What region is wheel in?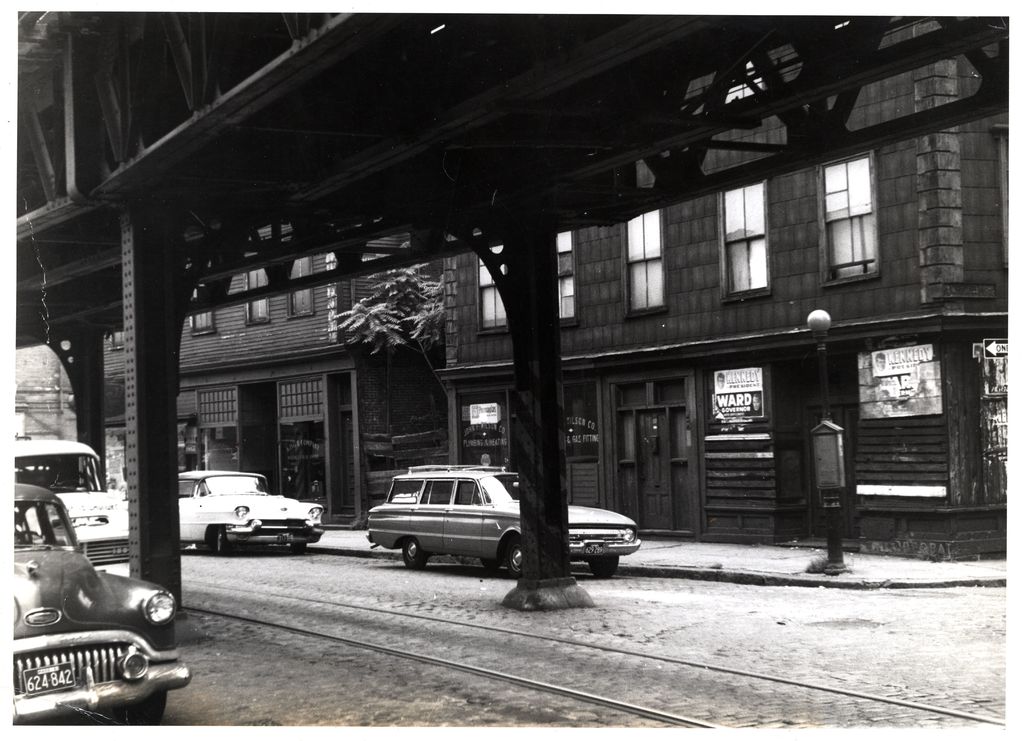
box(218, 530, 232, 556).
